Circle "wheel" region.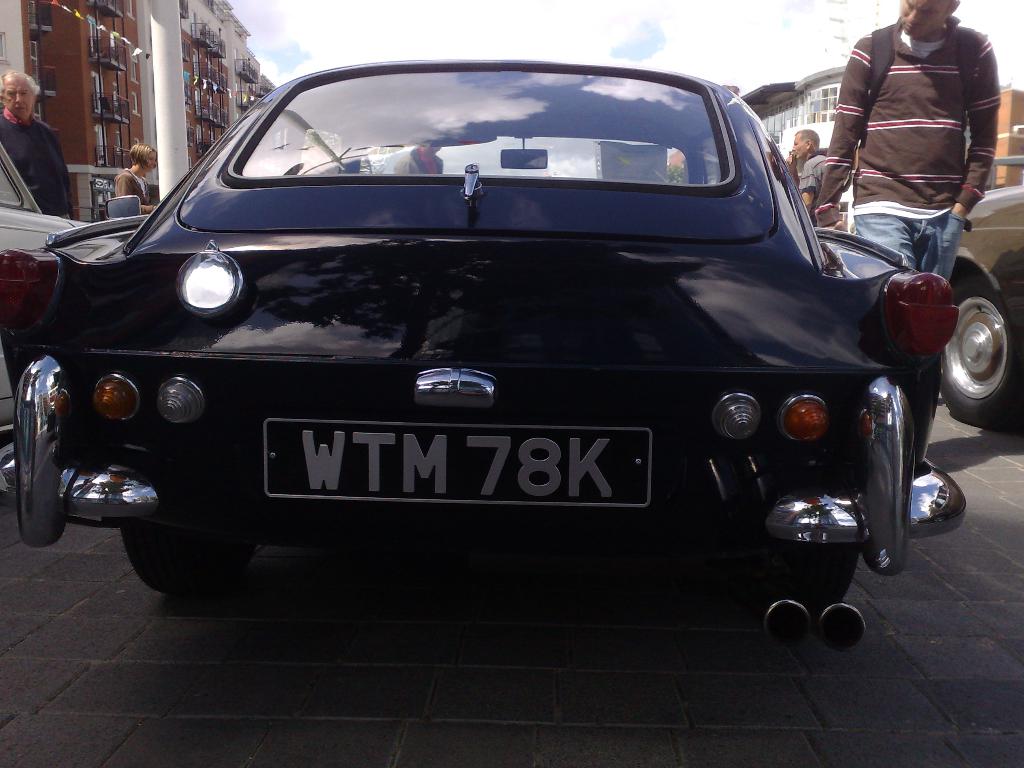
Region: Rect(742, 541, 853, 606).
